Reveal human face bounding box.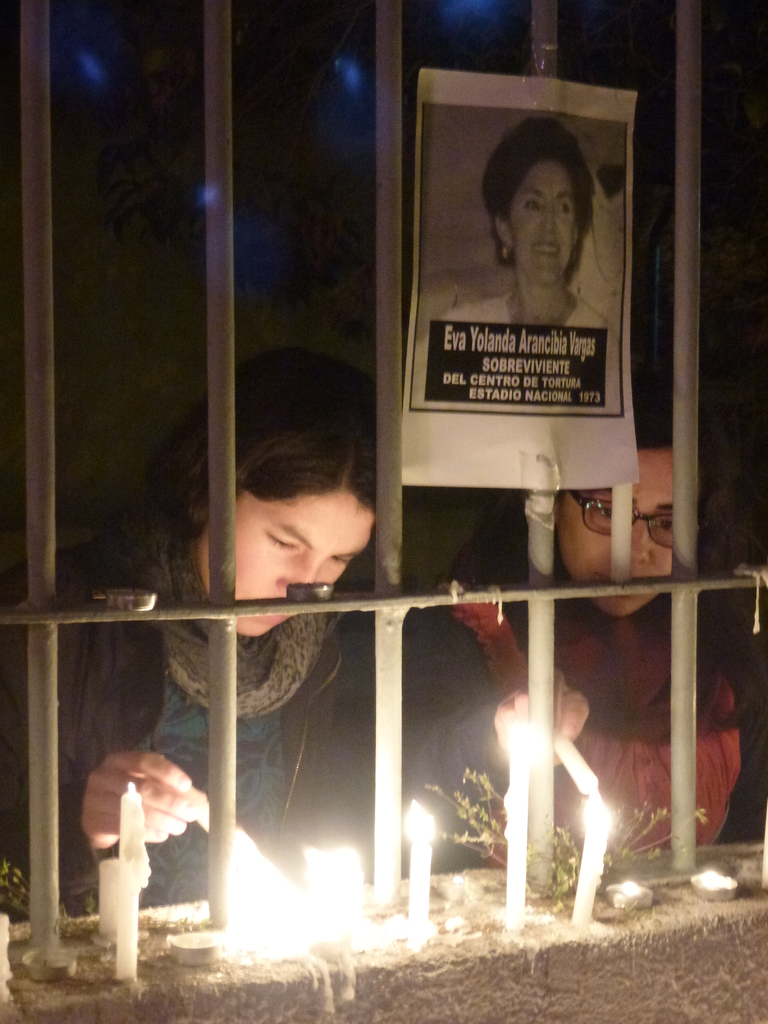
Revealed: [509, 164, 582, 285].
